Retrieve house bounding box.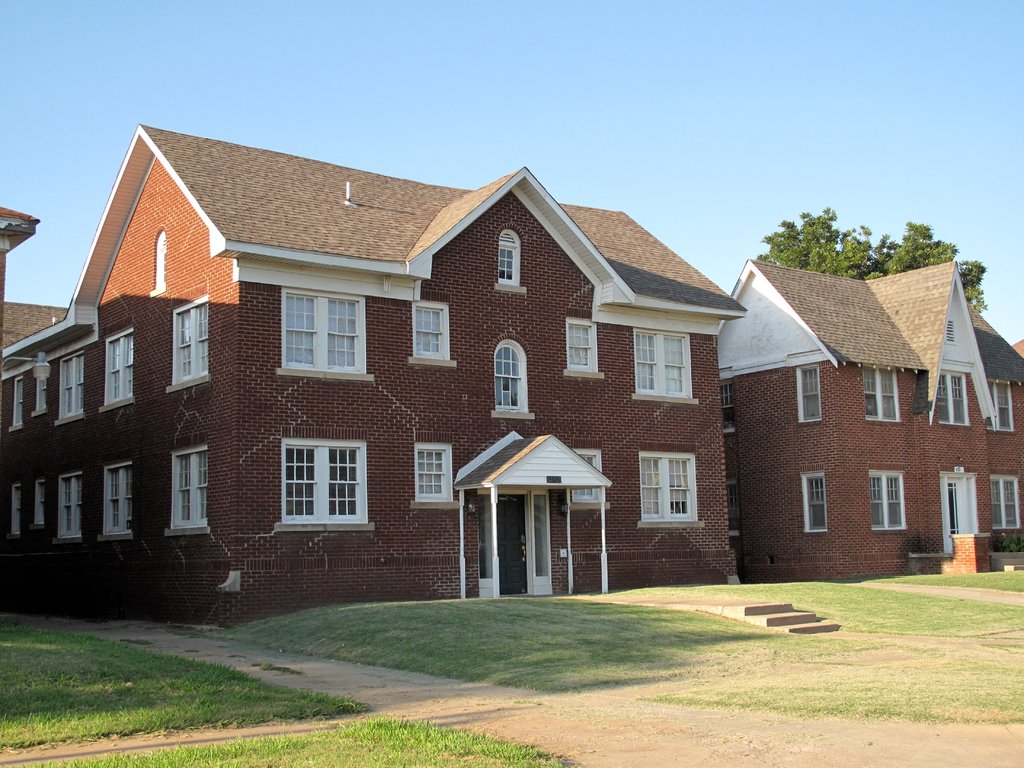
Bounding box: <box>708,264,1023,584</box>.
